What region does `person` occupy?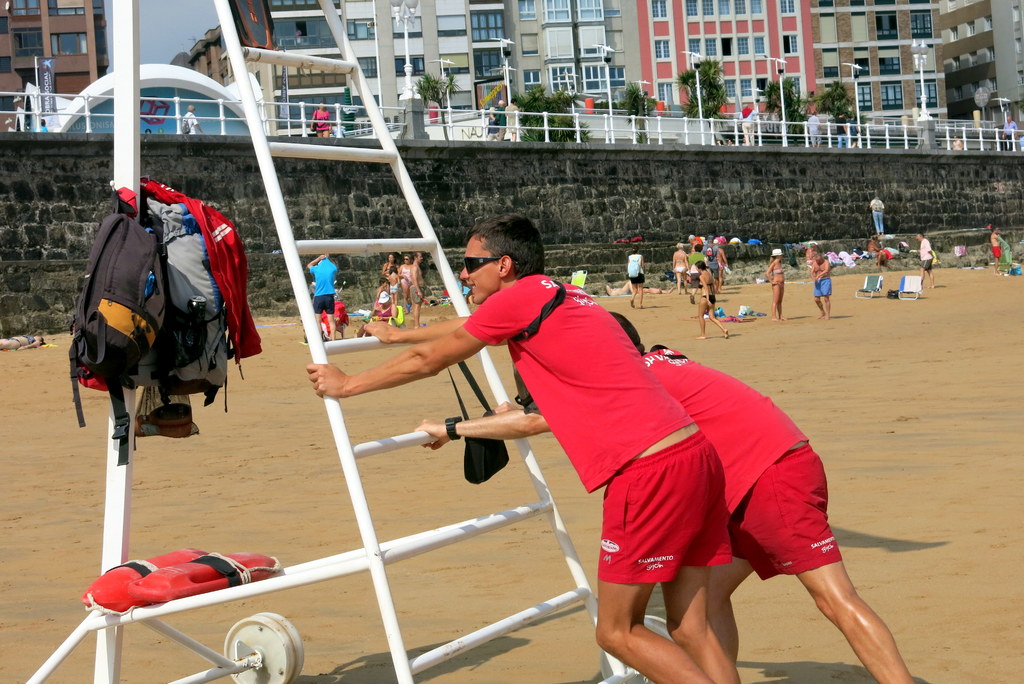
[left=872, top=243, right=909, bottom=276].
